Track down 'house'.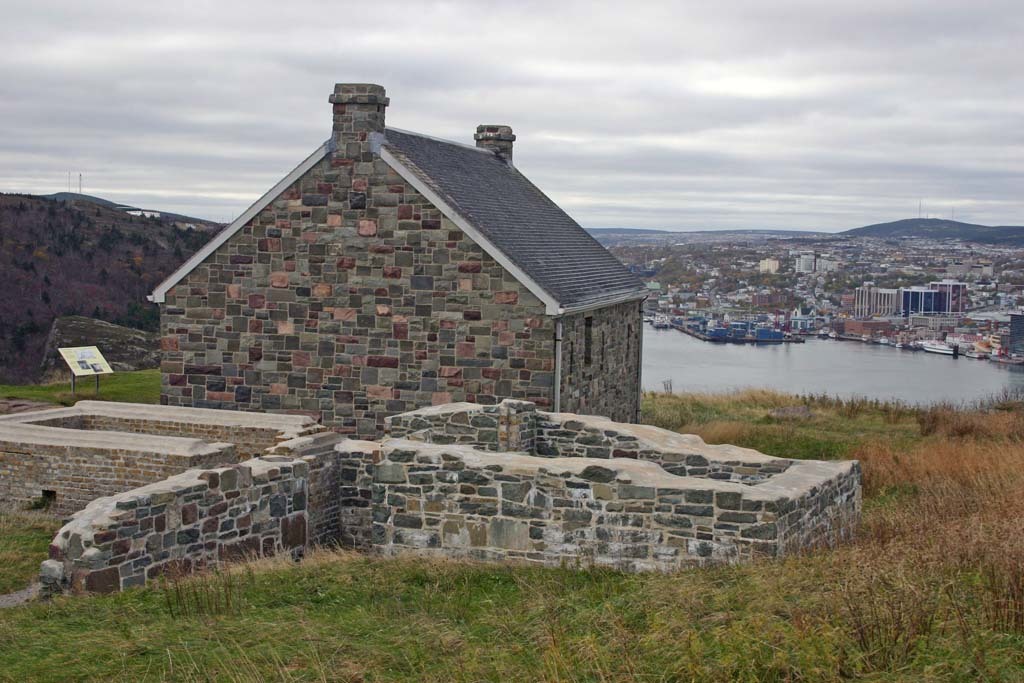
Tracked to x1=9 y1=195 x2=185 y2=389.
